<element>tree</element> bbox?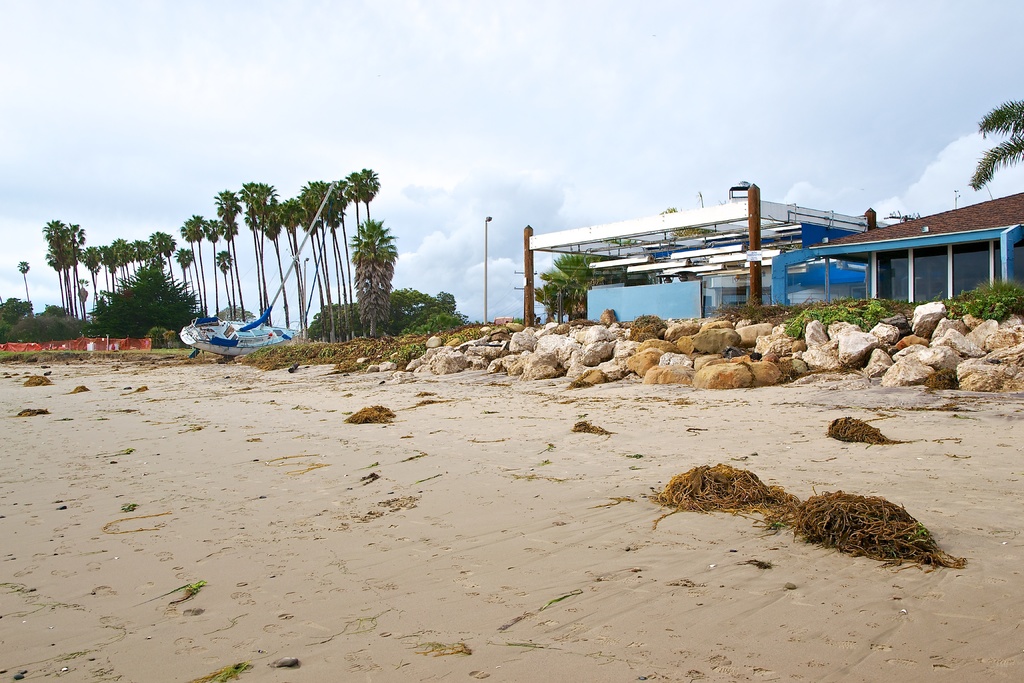
204/216/221/318
